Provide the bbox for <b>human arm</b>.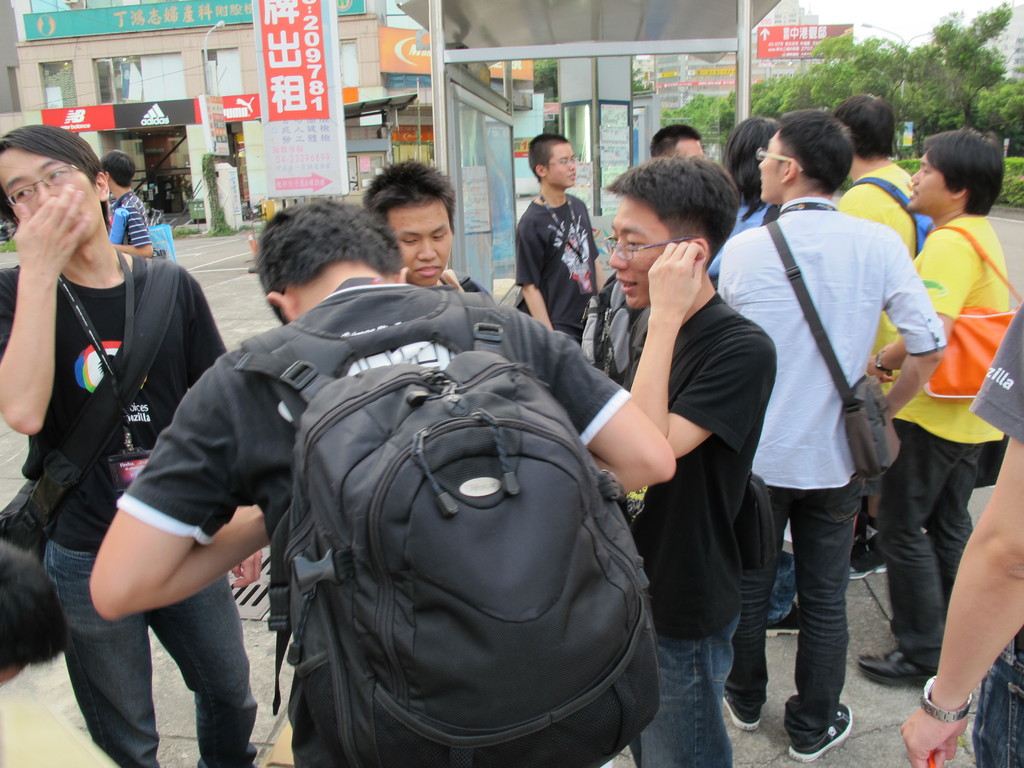
crop(0, 177, 96, 433).
